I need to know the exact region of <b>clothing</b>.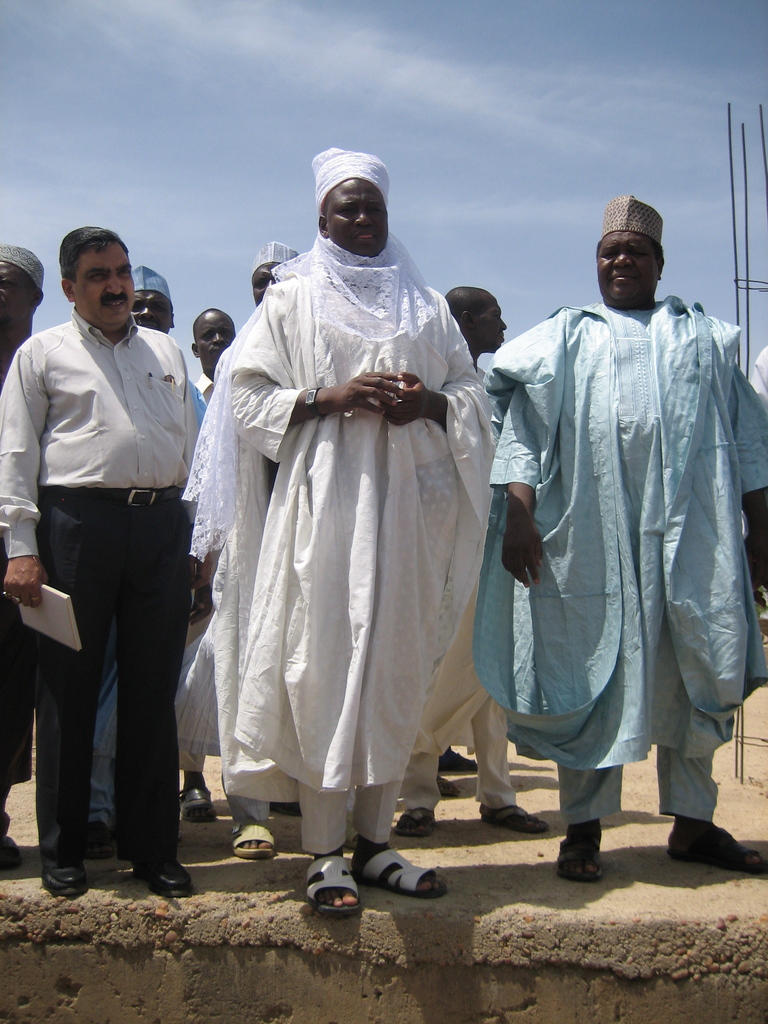
Region: 189,188,522,864.
